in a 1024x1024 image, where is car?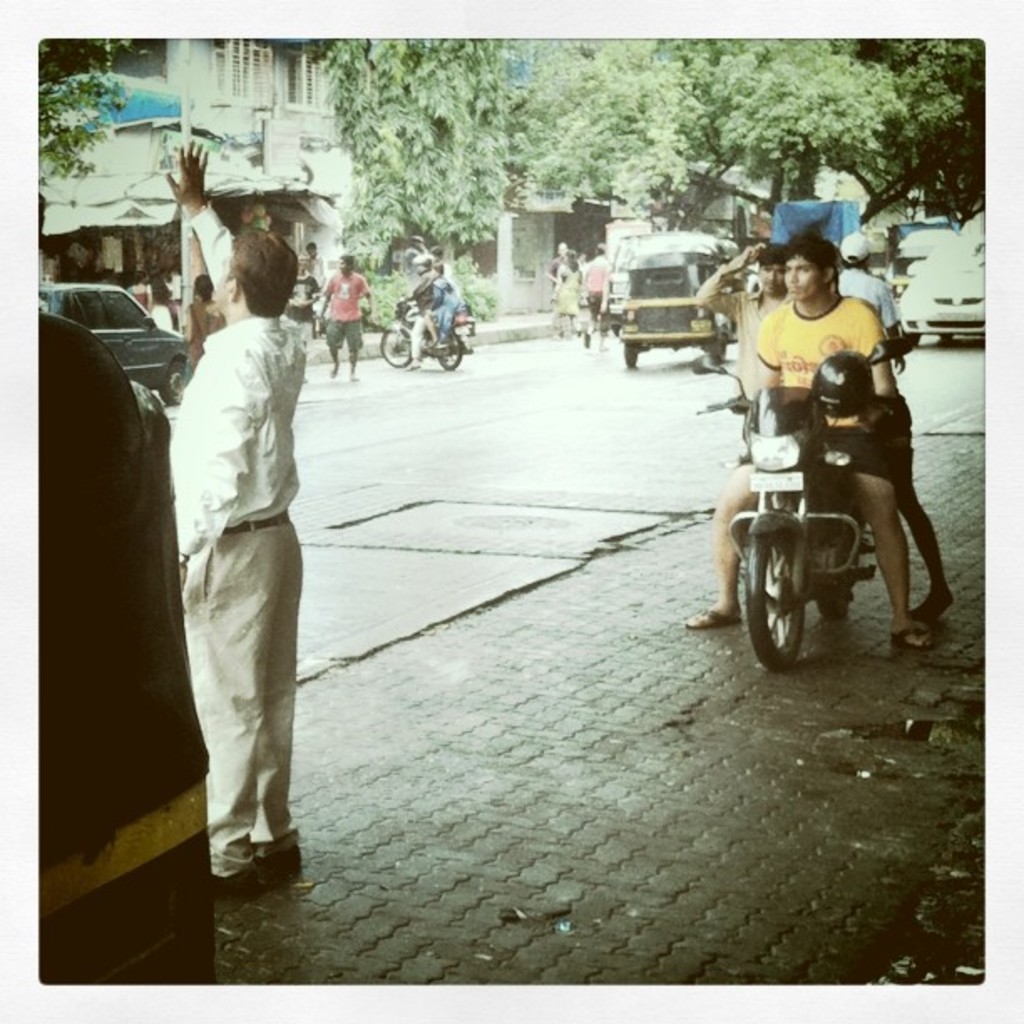
{"x1": 897, "y1": 239, "x2": 989, "y2": 360}.
